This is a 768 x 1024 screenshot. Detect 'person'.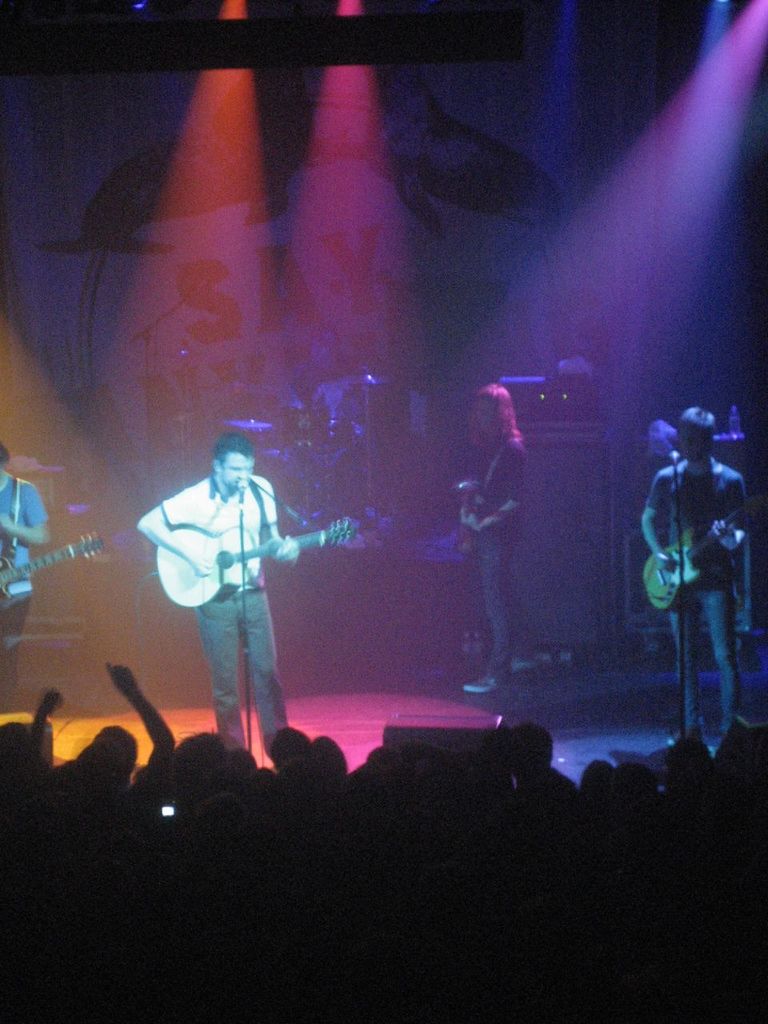
box=[193, 794, 249, 849].
